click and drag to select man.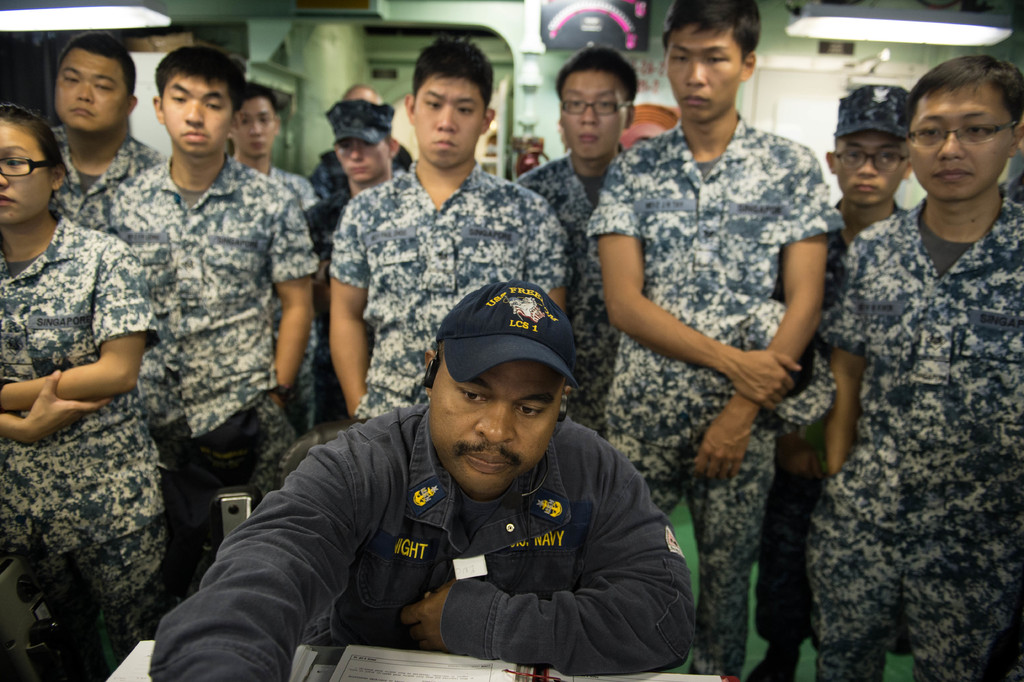
Selection: <region>584, 0, 841, 670</region>.
